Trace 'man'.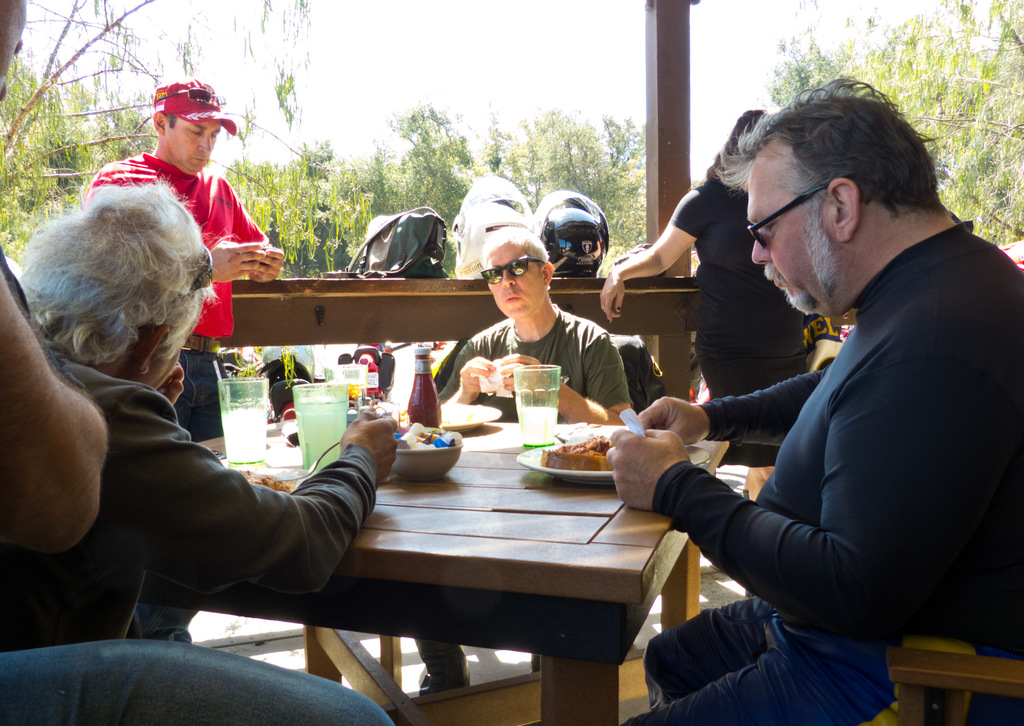
Traced to Rect(609, 78, 1005, 715).
